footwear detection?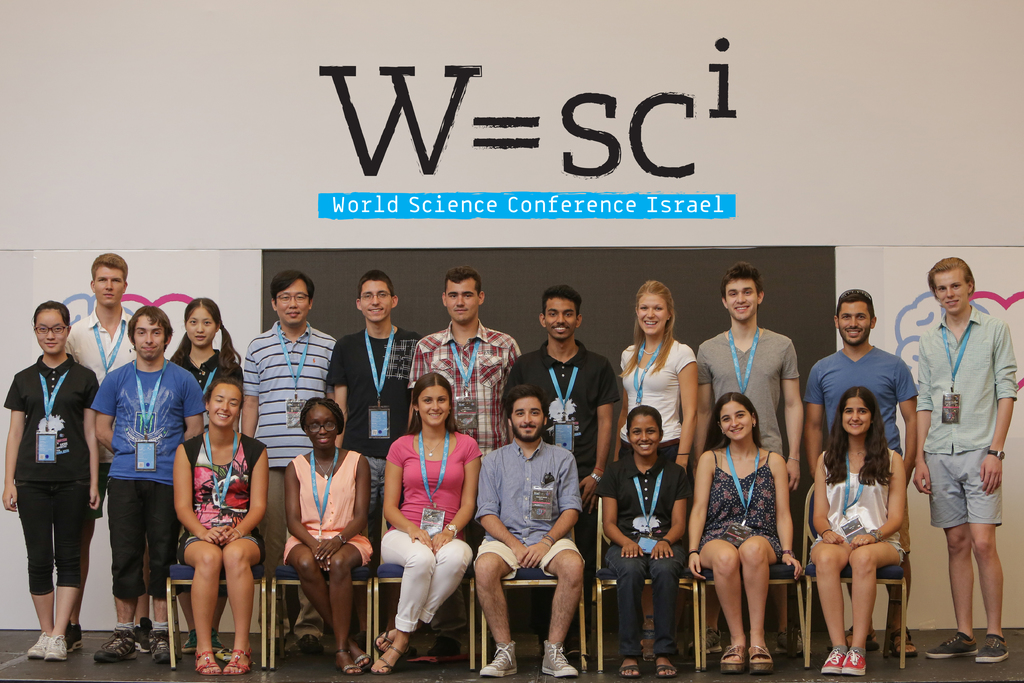
locate(360, 646, 378, 677)
